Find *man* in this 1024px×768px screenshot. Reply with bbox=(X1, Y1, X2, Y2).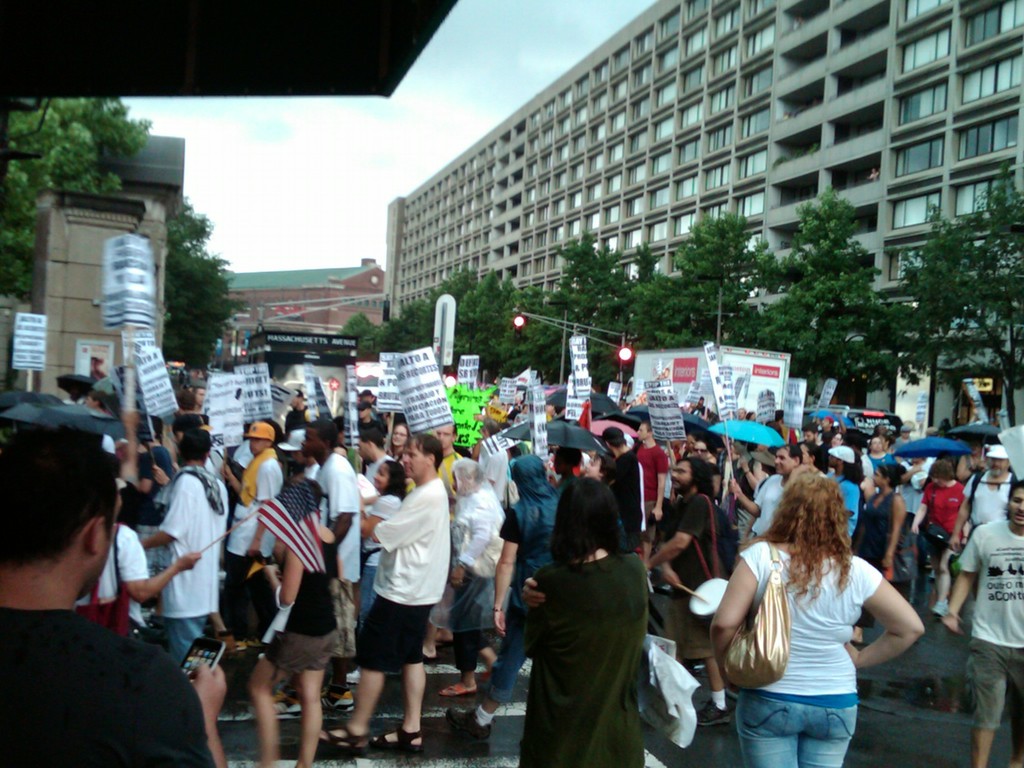
bbox=(361, 392, 376, 415).
